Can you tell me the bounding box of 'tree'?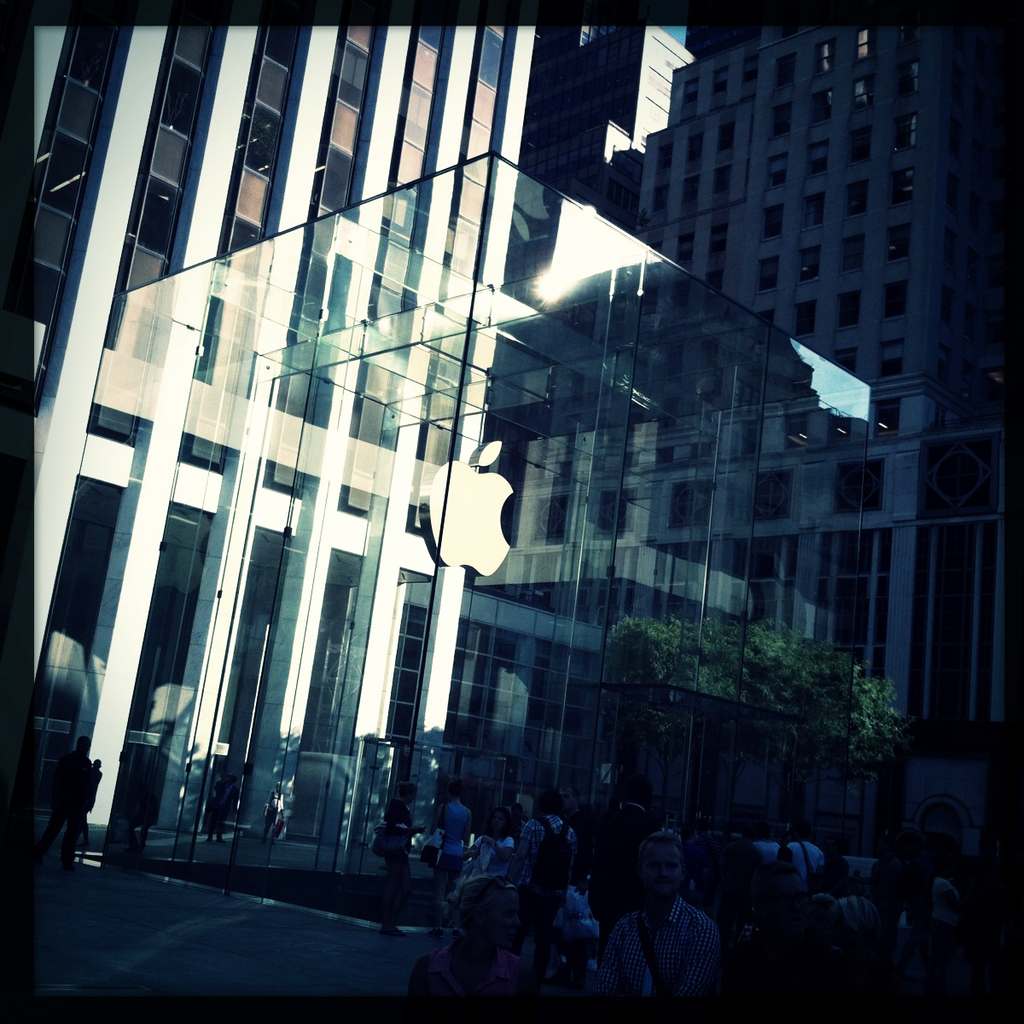
crop(425, 605, 908, 1023).
